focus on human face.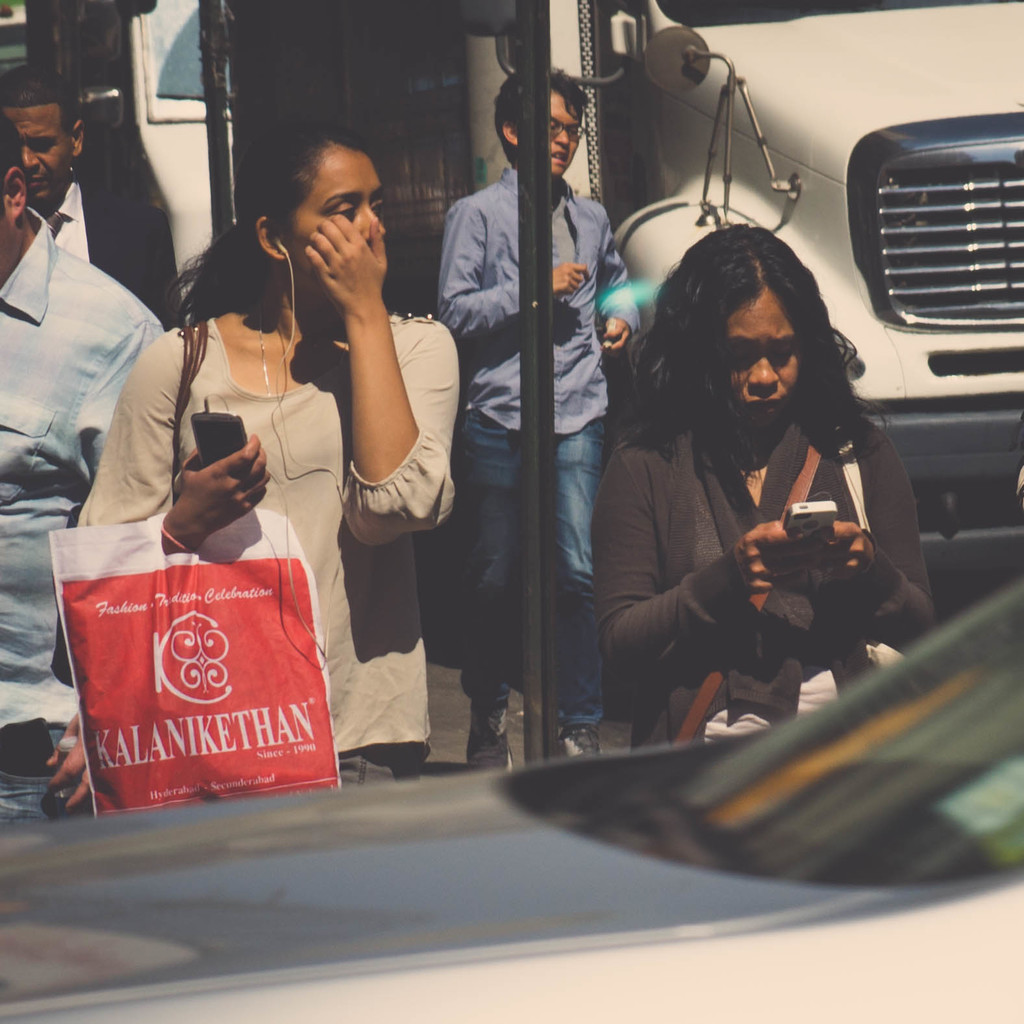
Focused at <box>4,101,75,202</box>.
